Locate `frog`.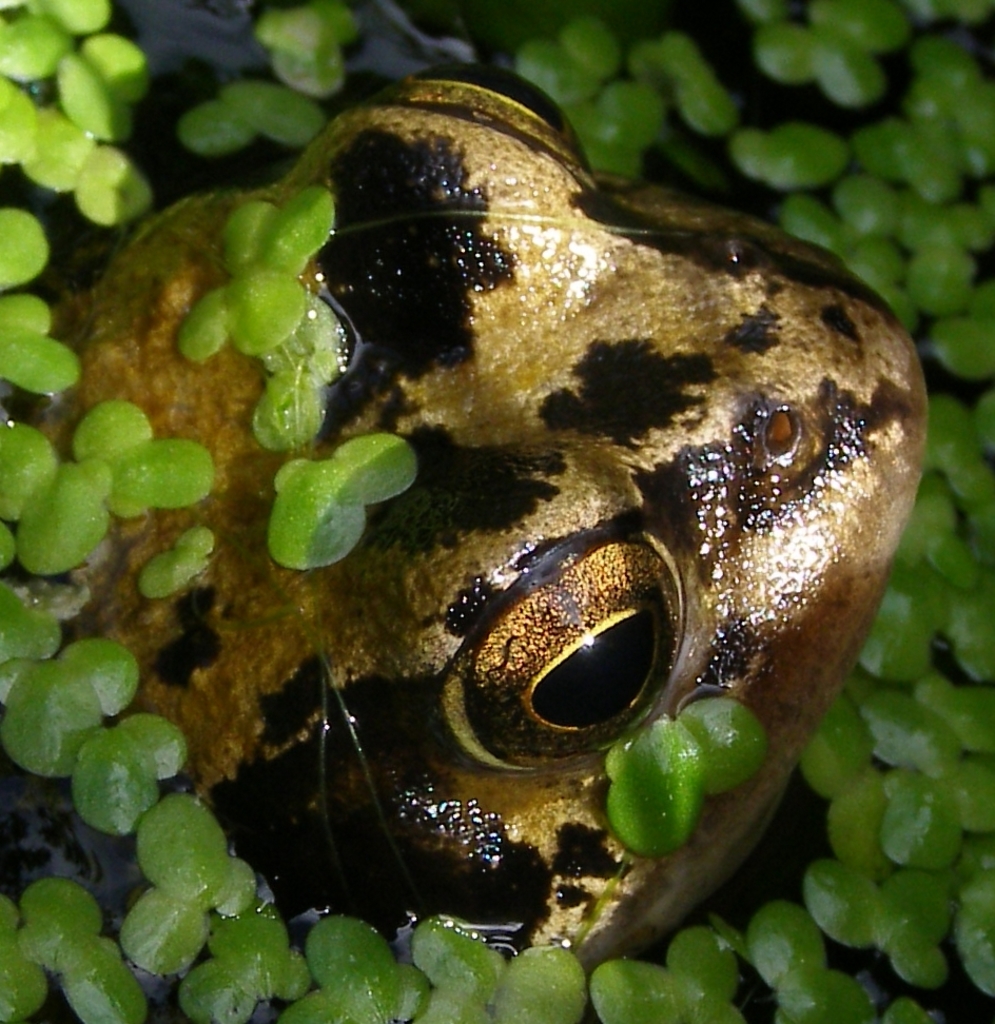
Bounding box: <box>22,62,925,985</box>.
